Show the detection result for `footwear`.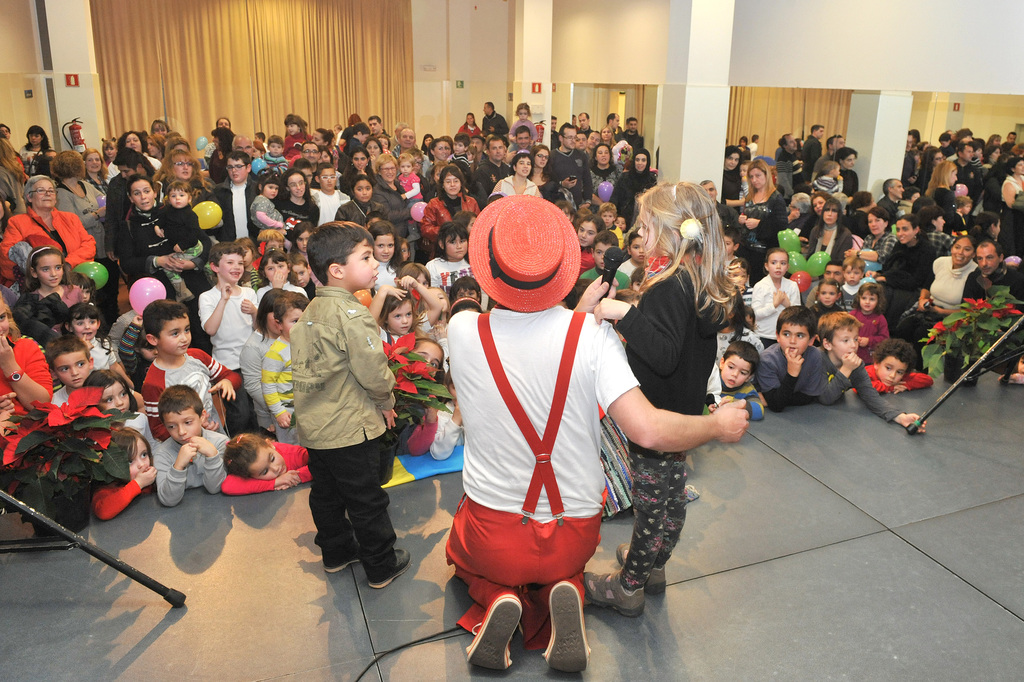
locate(615, 541, 666, 597).
